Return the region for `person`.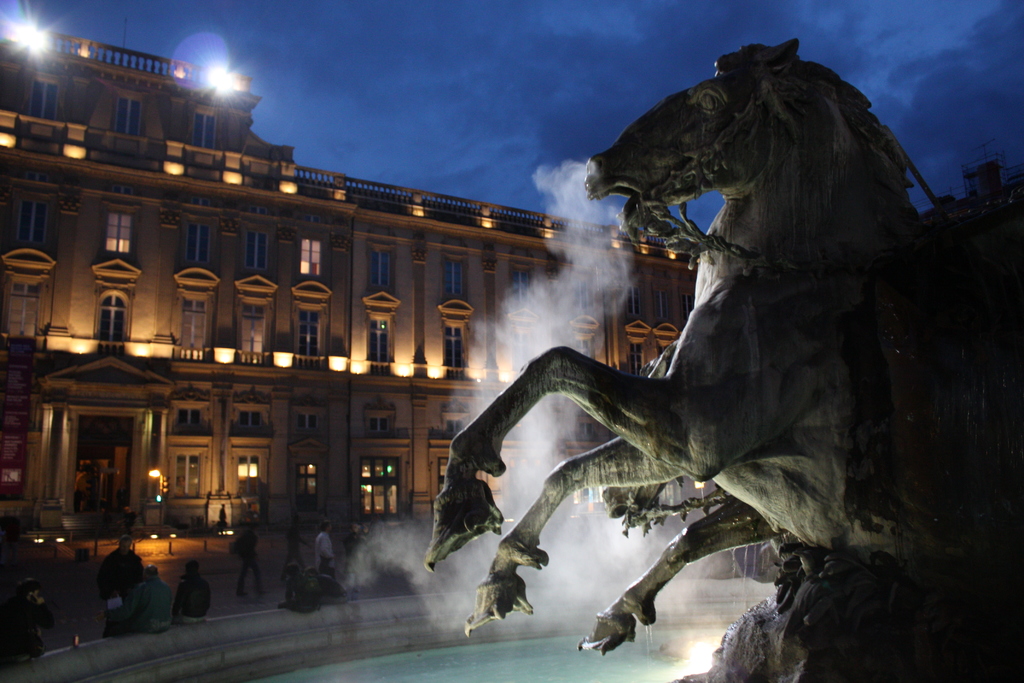
[0,579,52,669].
